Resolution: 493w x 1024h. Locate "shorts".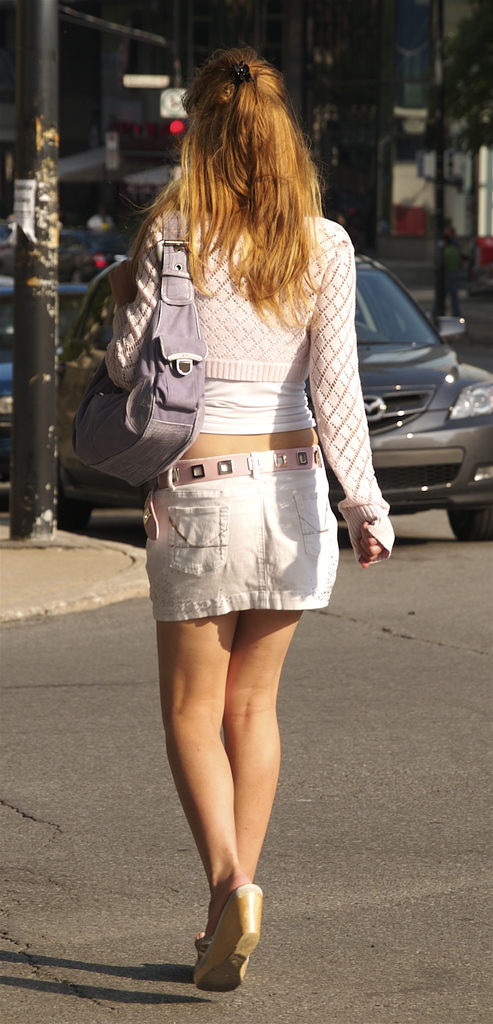
bbox(140, 442, 336, 623).
